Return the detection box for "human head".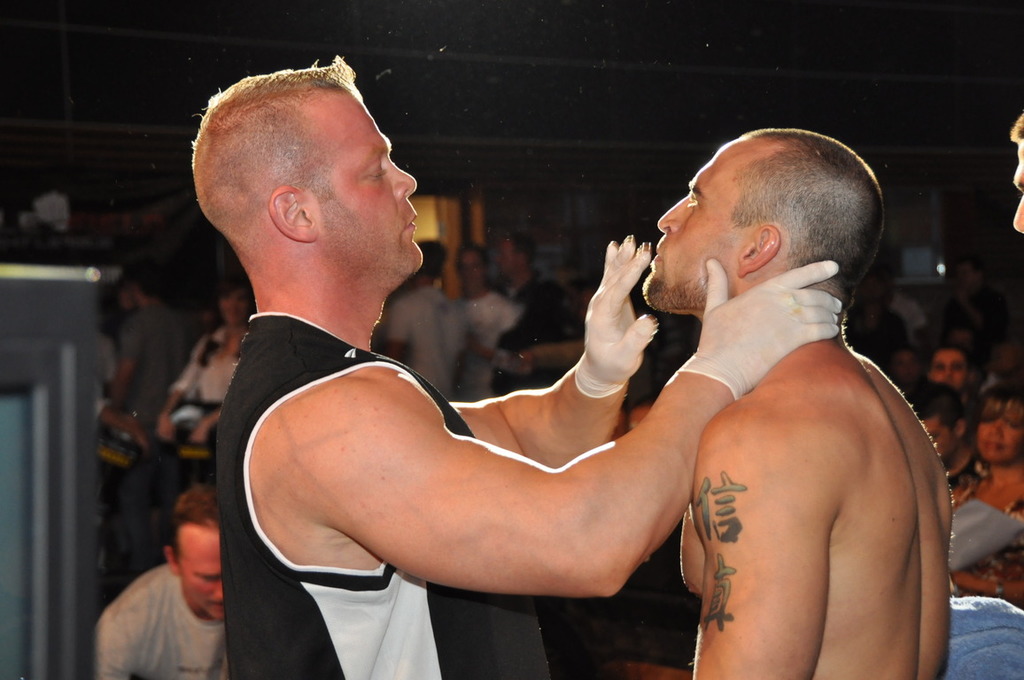
<box>452,247,486,290</box>.
